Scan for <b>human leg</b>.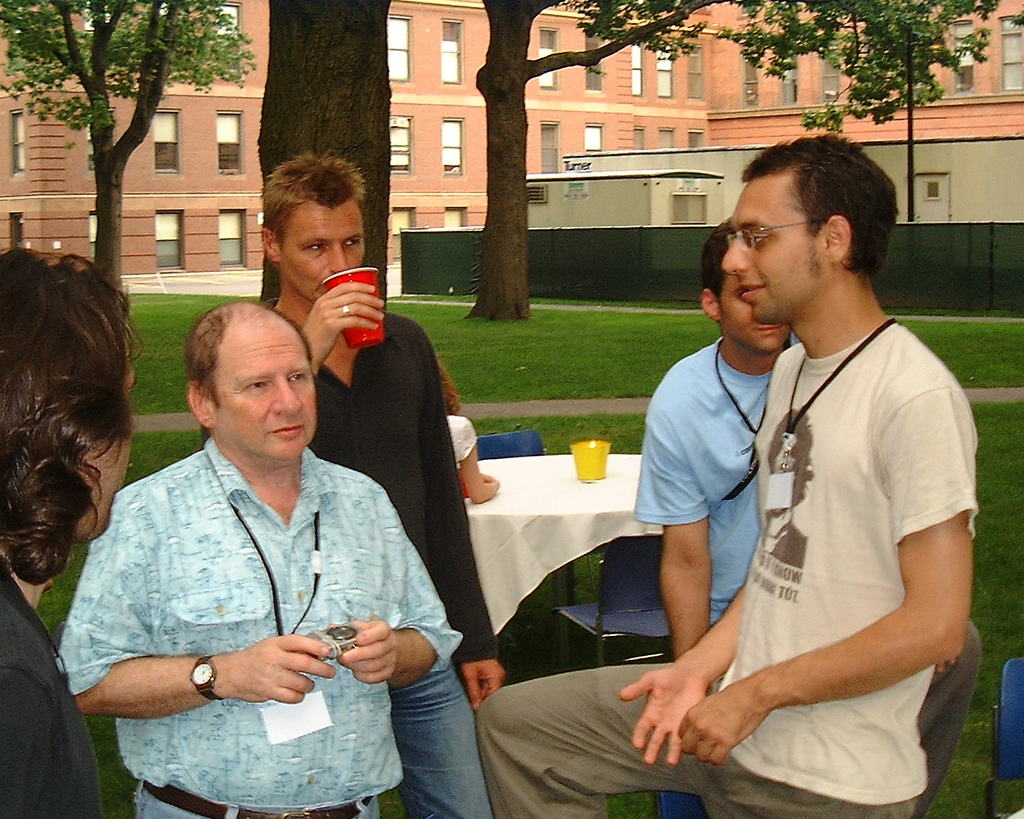
Scan result: 710:771:918:818.
